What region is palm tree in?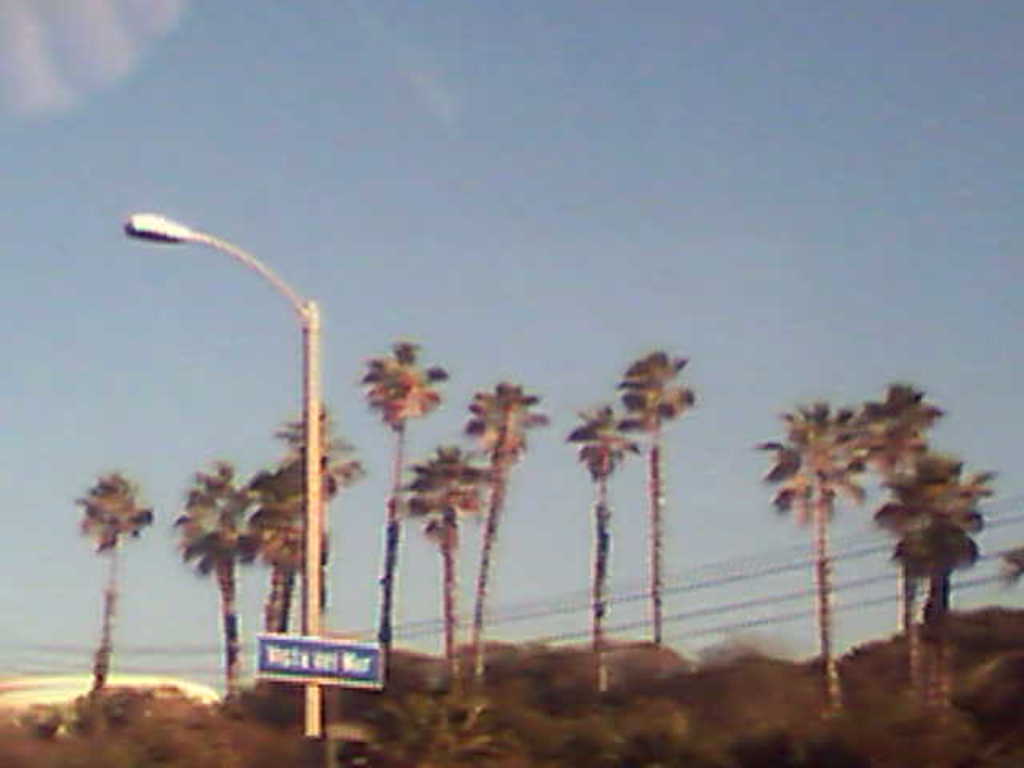
(x1=842, y1=378, x2=941, y2=710).
